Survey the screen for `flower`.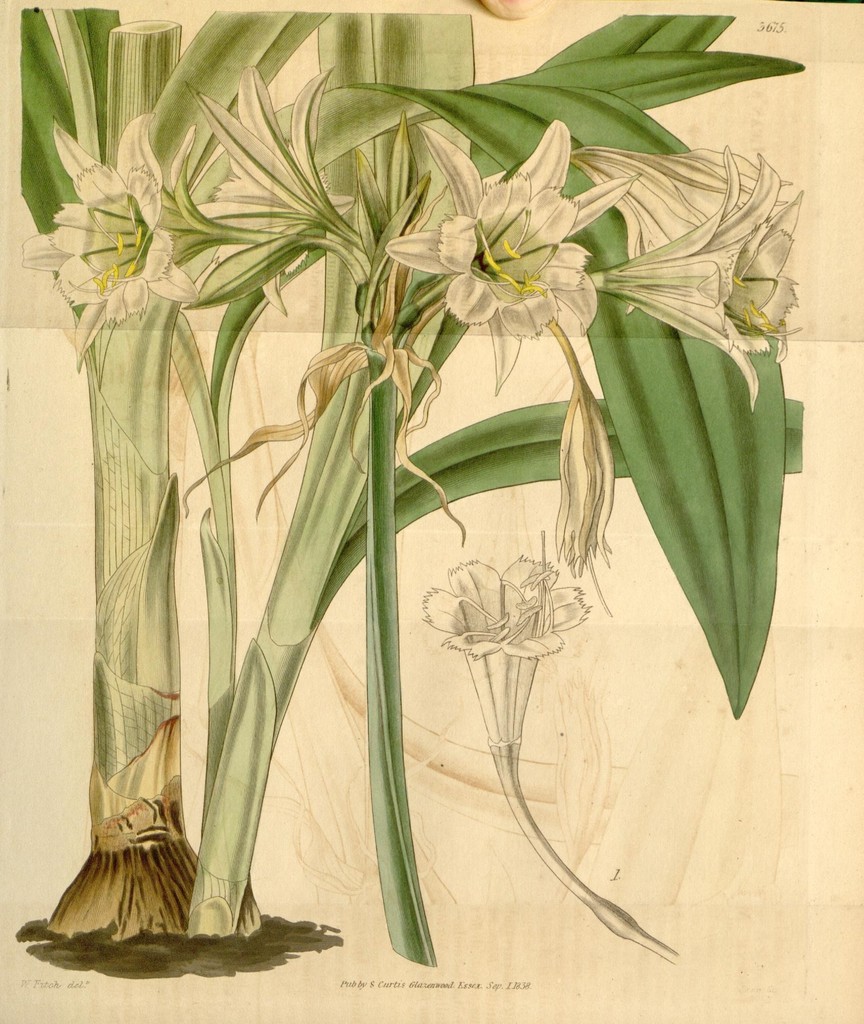
Survey found: bbox=(418, 554, 584, 659).
